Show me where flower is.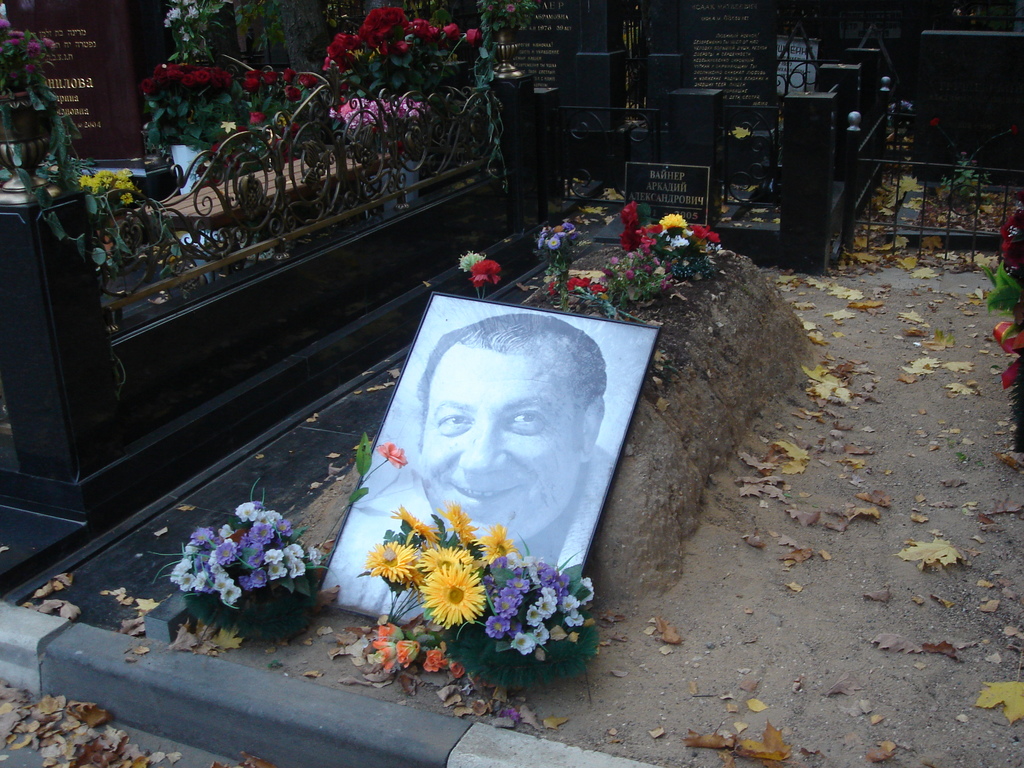
flower is at [x1=250, y1=111, x2=268, y2=124].
